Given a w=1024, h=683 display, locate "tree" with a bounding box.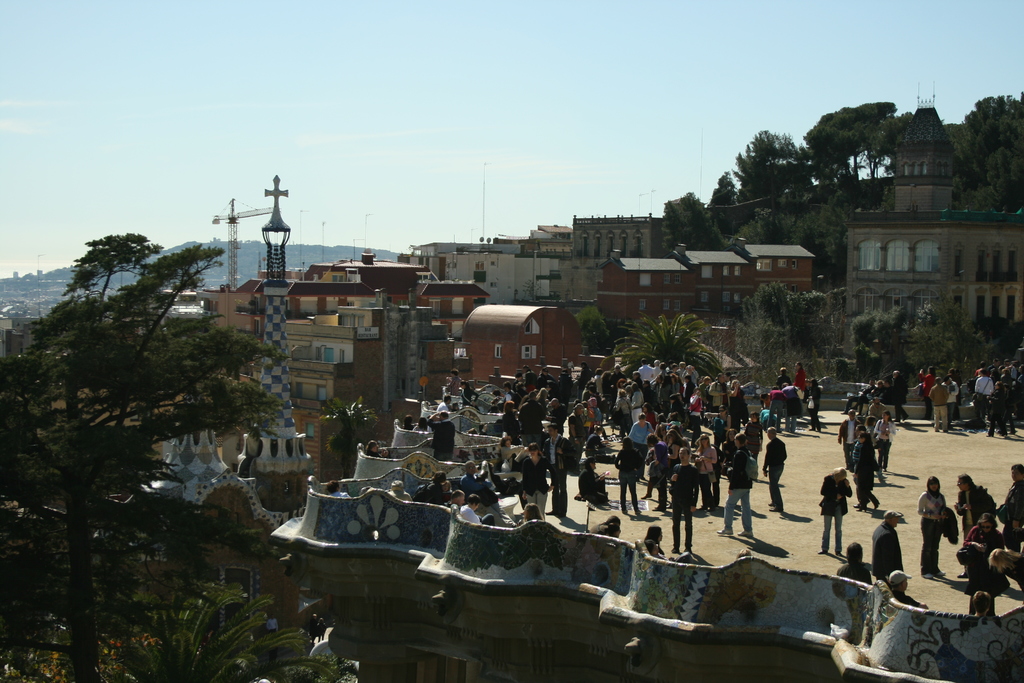
Located: {"x1": 867, "y1": 110, "x2": 913, "y2": 162}.
